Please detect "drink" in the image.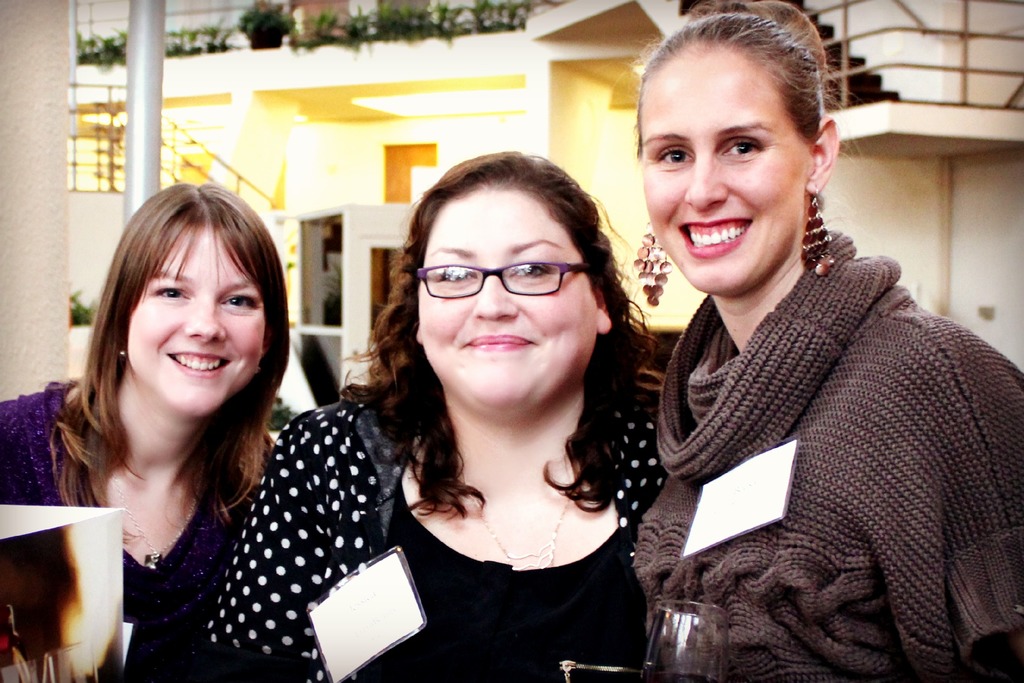
[left=647, top=671, right=712, bottom=680].
